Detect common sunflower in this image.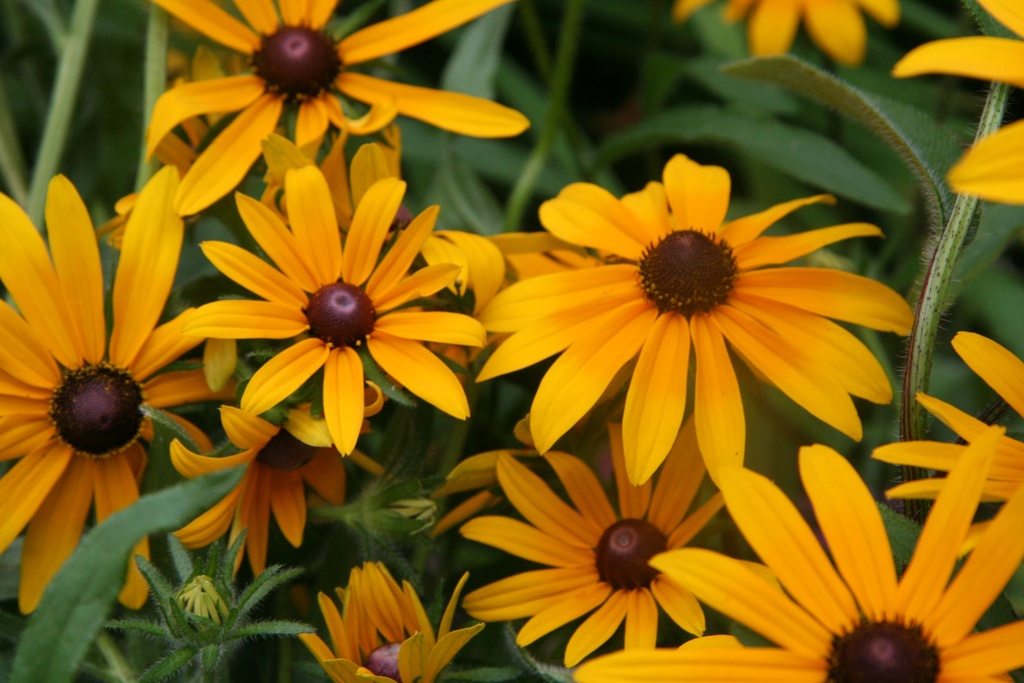
Detection: 144/0/529/215.
